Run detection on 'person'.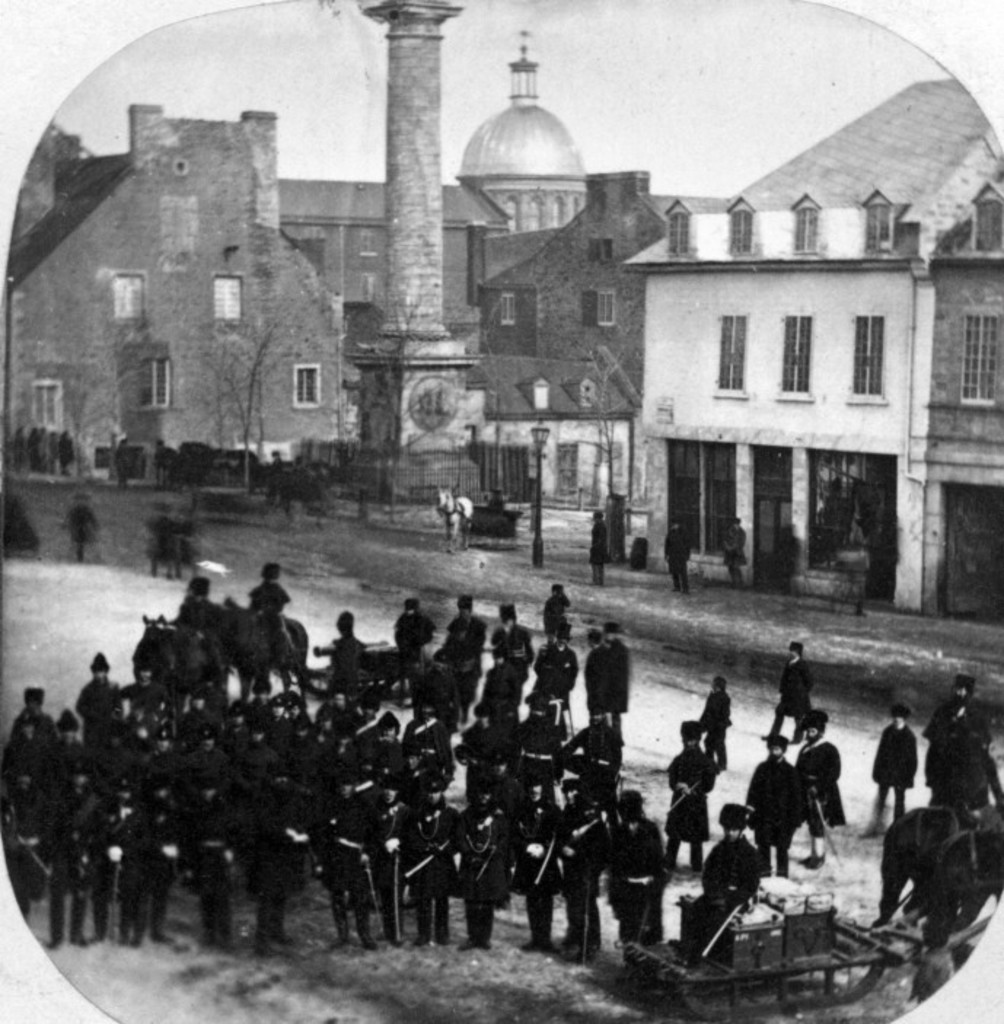
Result: locate(794, 701, 839, 868).
